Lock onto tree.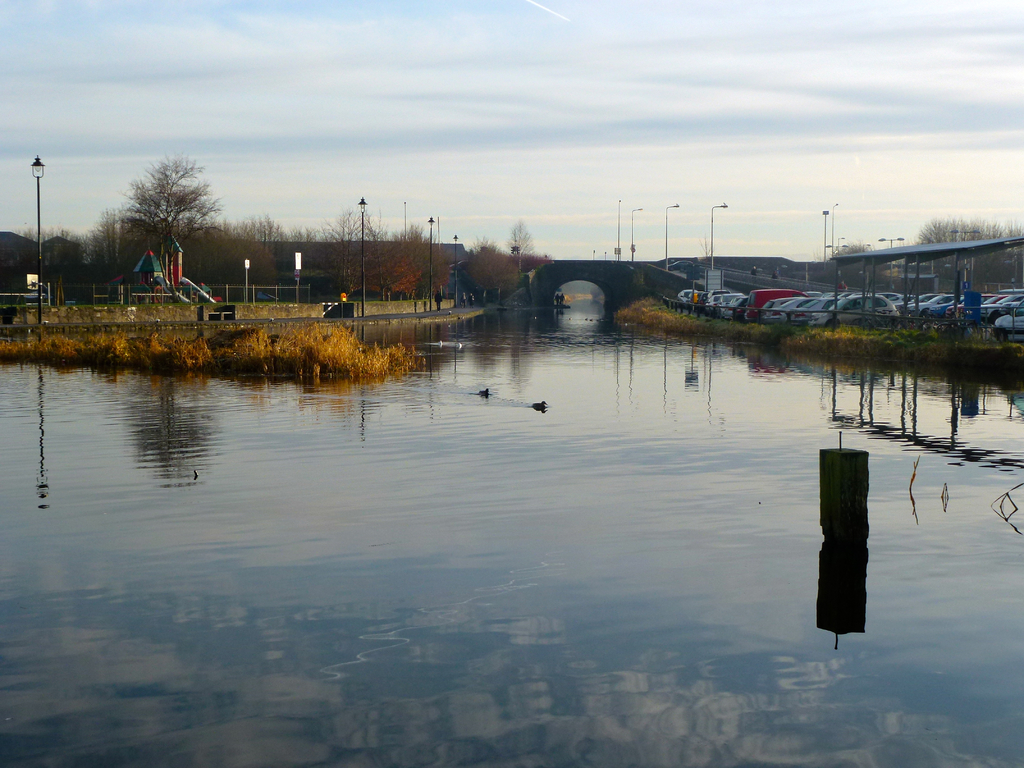
Locked: <region>7, 219, 83, 278</region>.
